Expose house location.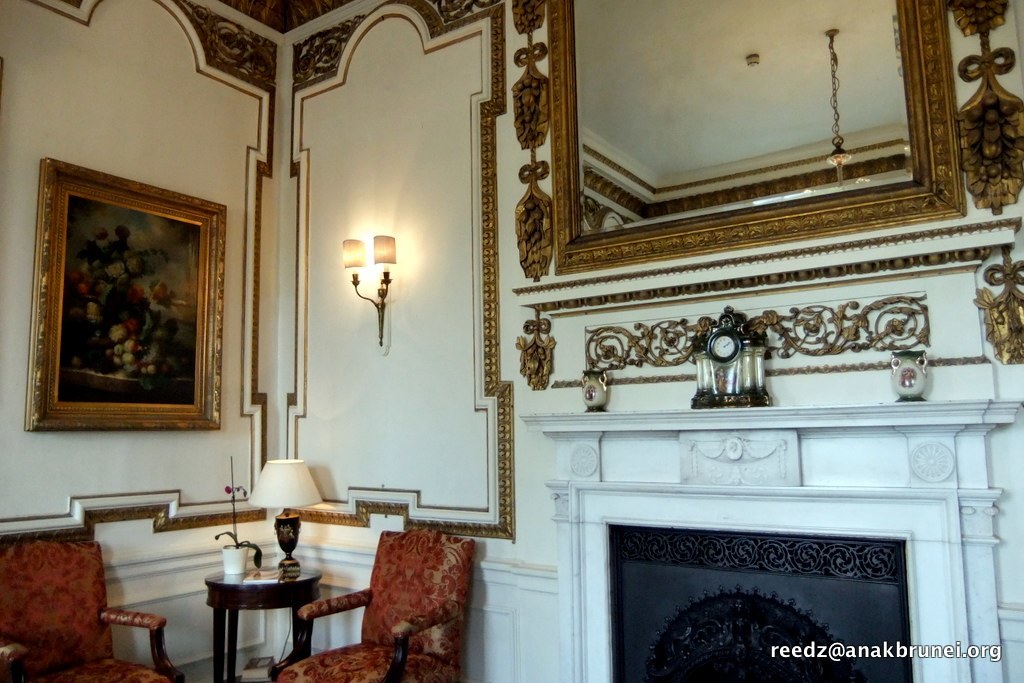
Exposed at {"x1": 0, "y1": 0, "x2": 1023, "y2": 682}.
